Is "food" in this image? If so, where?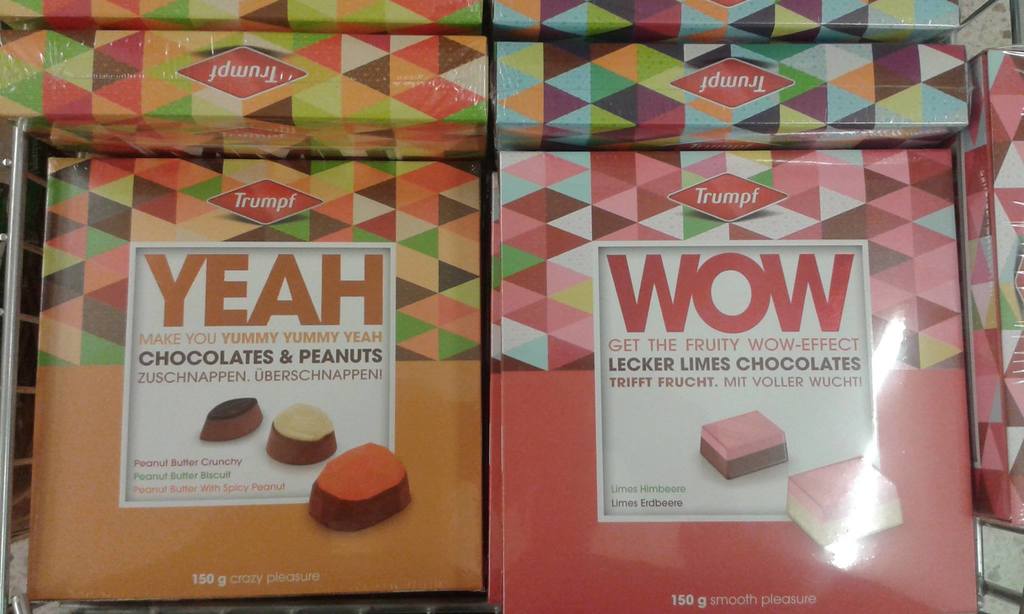
Yes, at bbox=(309, 443, 410, 532).
